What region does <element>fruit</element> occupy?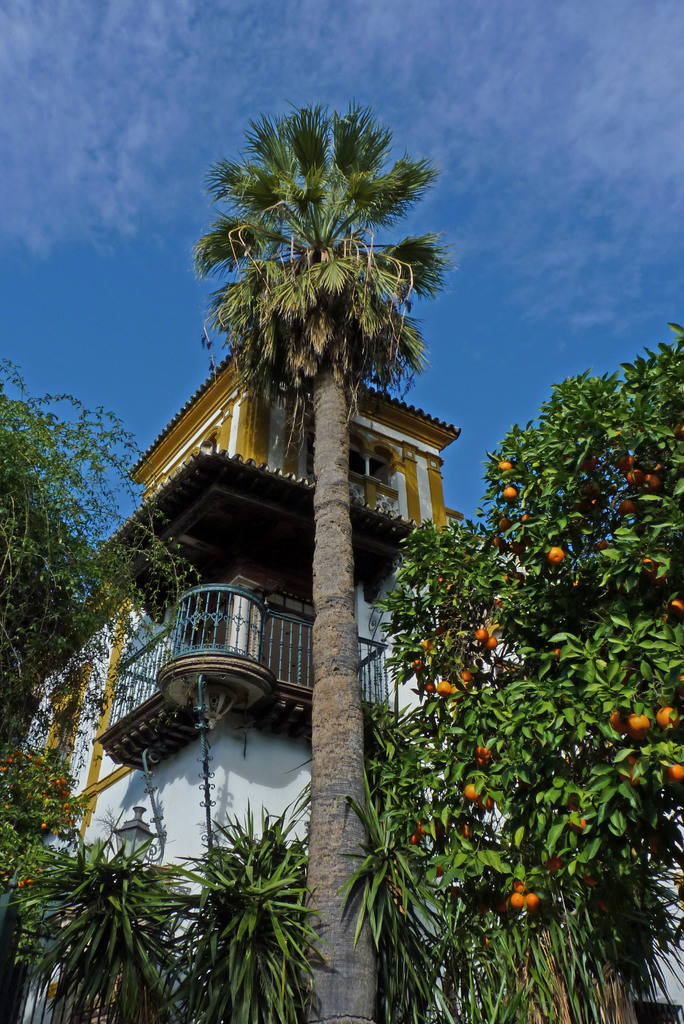
(left=418, top=824, right=428, bottom=836).
